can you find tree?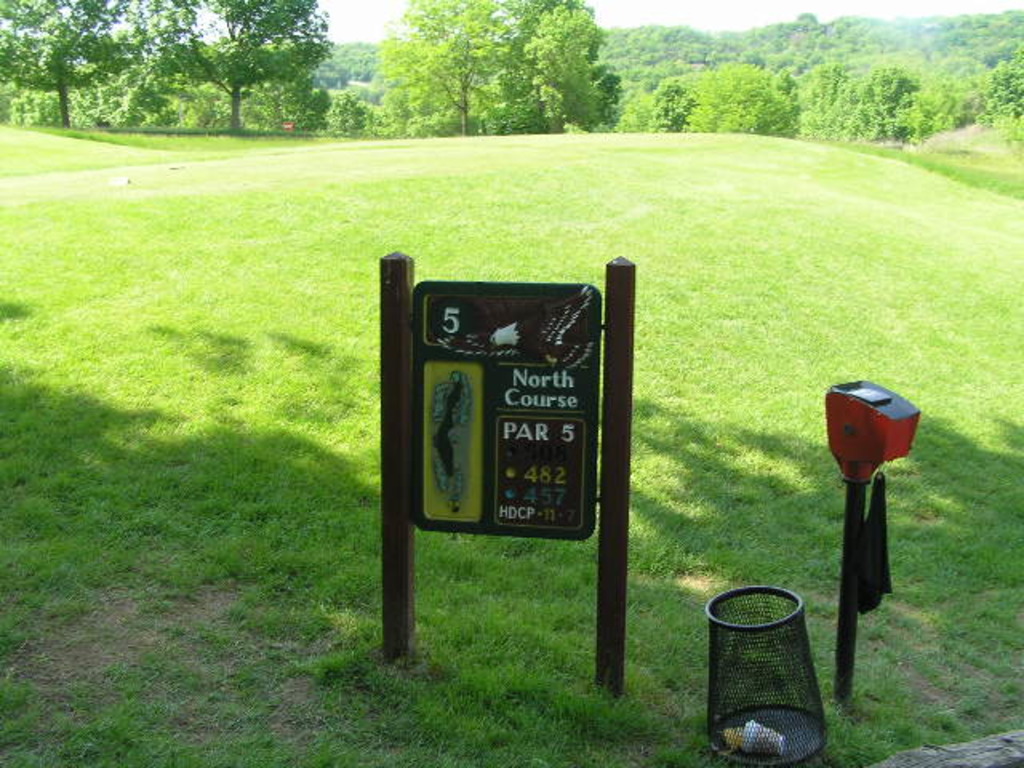
Yes, bounding box: bbox(598, 22, 709, 122).
